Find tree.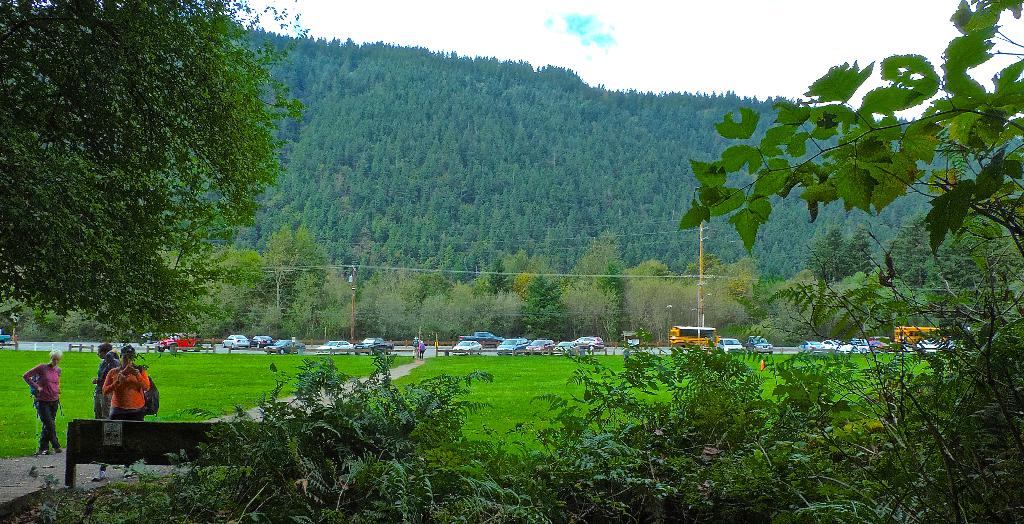
{"x1": 15, "y1": 19, "x2": 302, "y2": 338}.
